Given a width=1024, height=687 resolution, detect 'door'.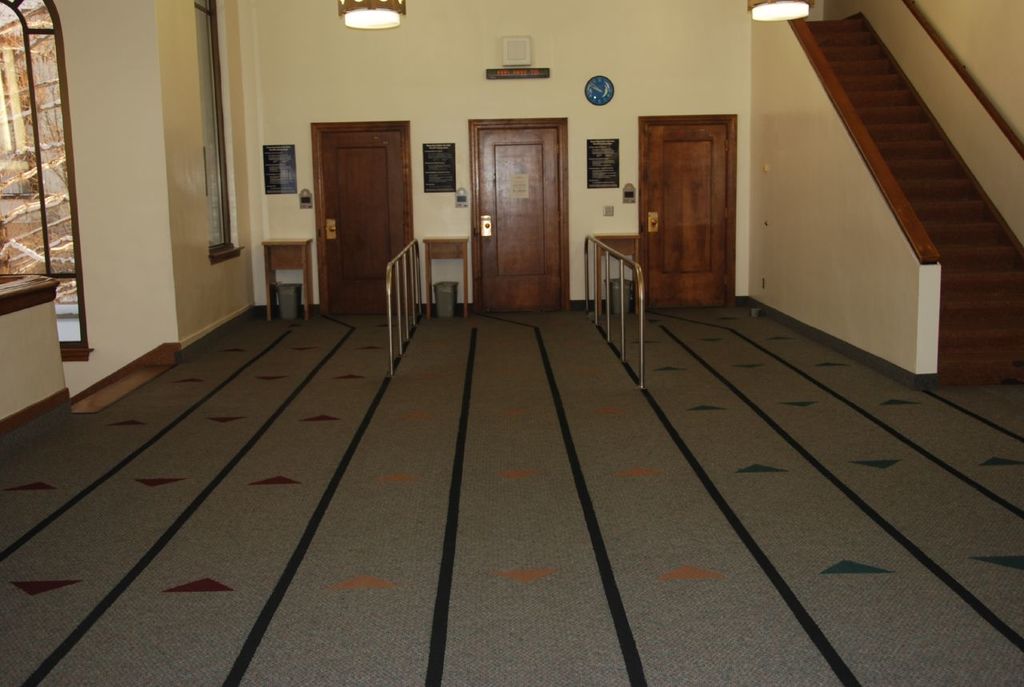
rect(634, 109, 750, 311).
